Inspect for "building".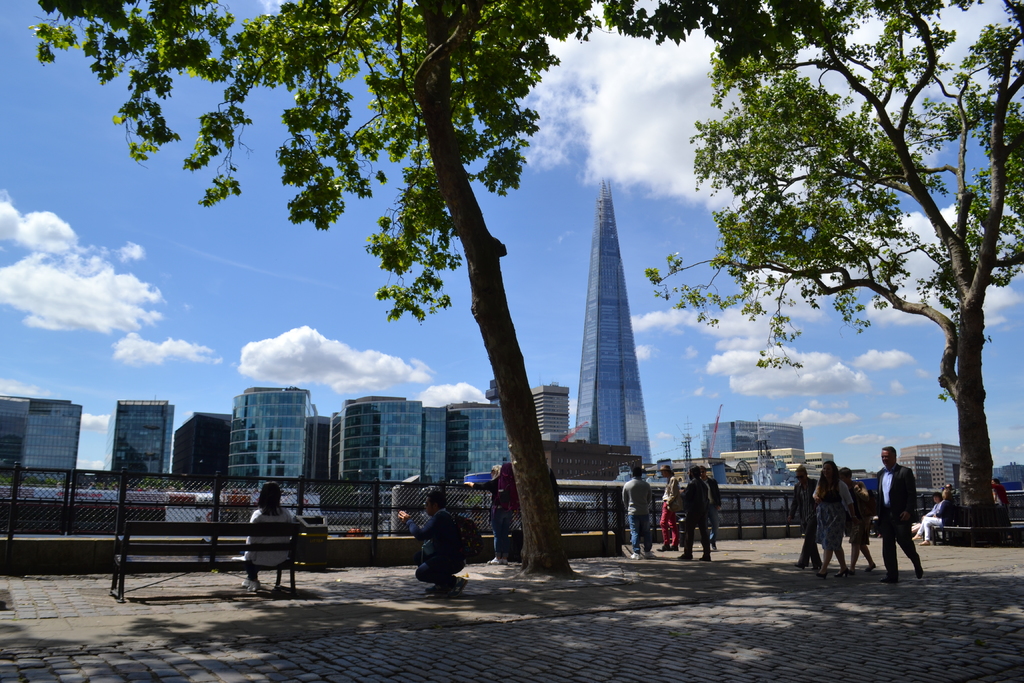
Inspection: x1=174, y1=413, x2=233, y2=481.
